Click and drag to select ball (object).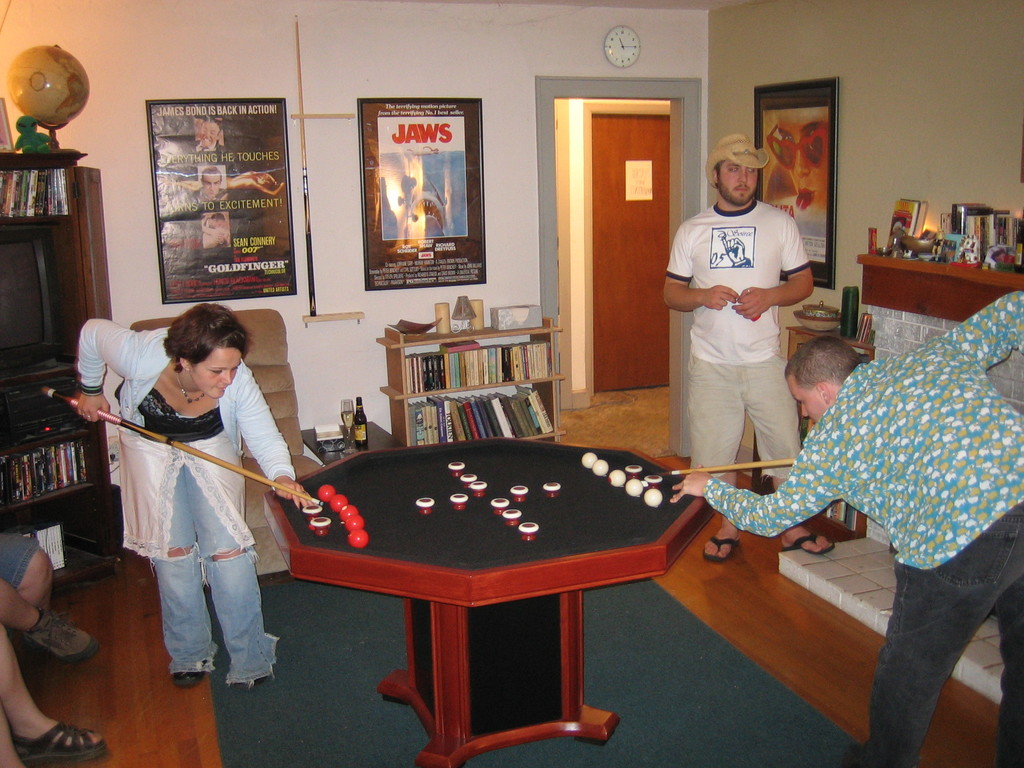
Selection: [left=647, top=490, right=659, bottom=507].
